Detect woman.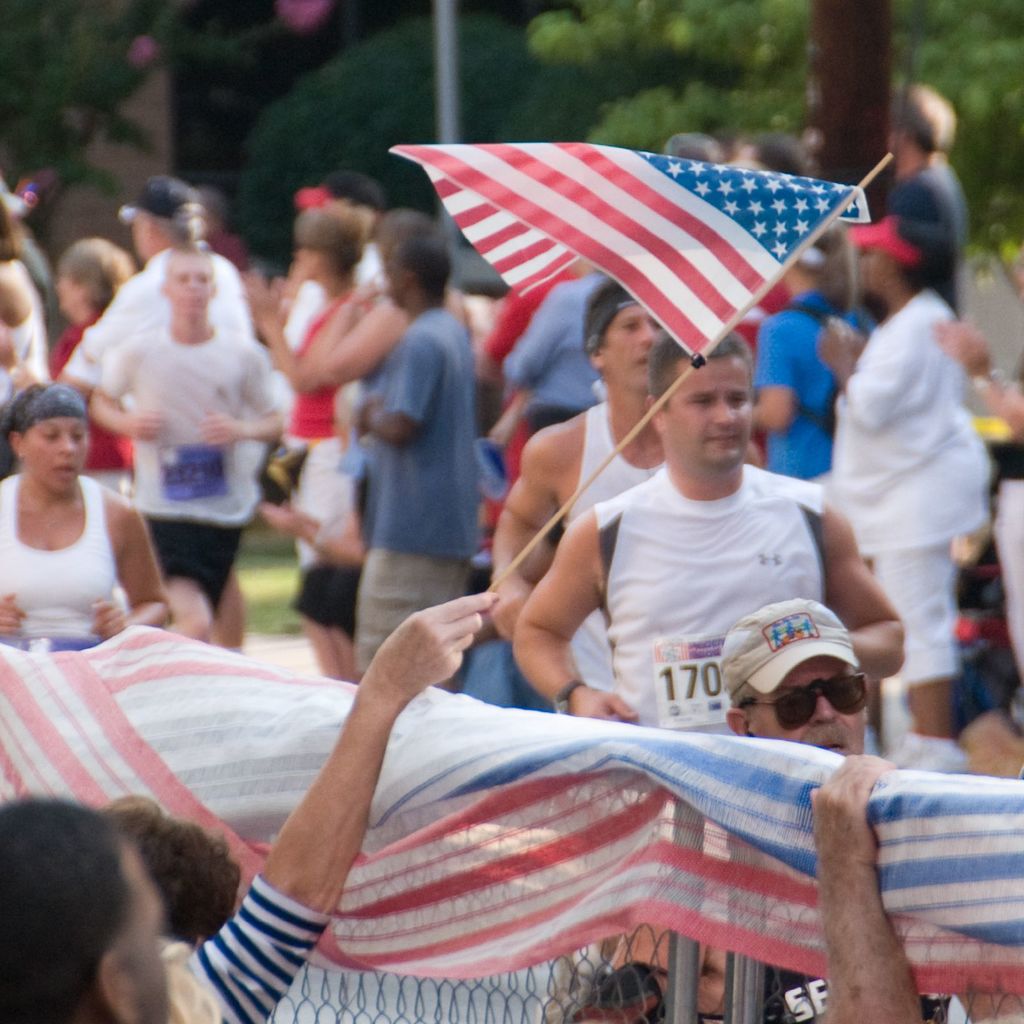
Detected at (810, 212, 995, 768).
